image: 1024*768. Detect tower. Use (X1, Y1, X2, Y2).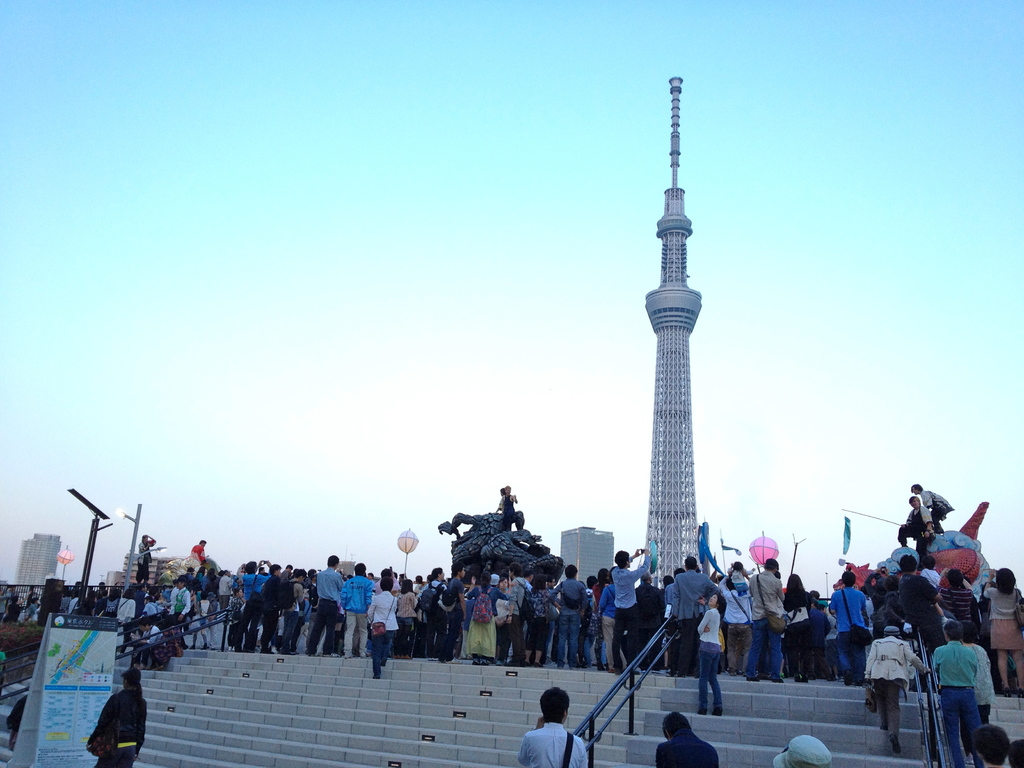
(560, 525, 621, 588).
